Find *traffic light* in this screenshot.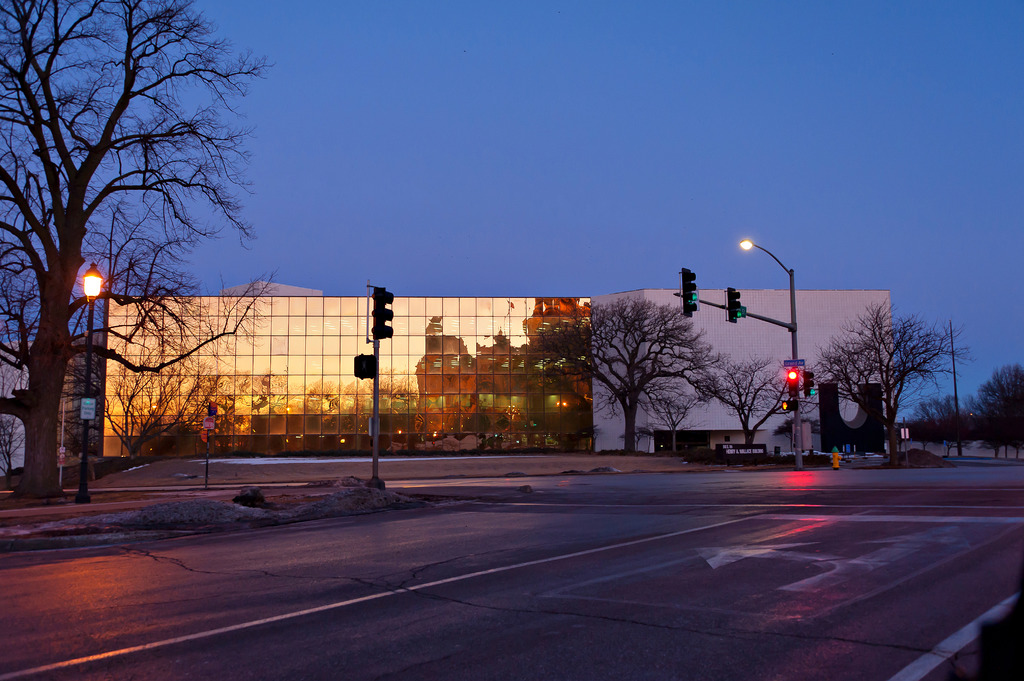
The bounding box for *traffic light* is box=[682, 266, 698, 319].
